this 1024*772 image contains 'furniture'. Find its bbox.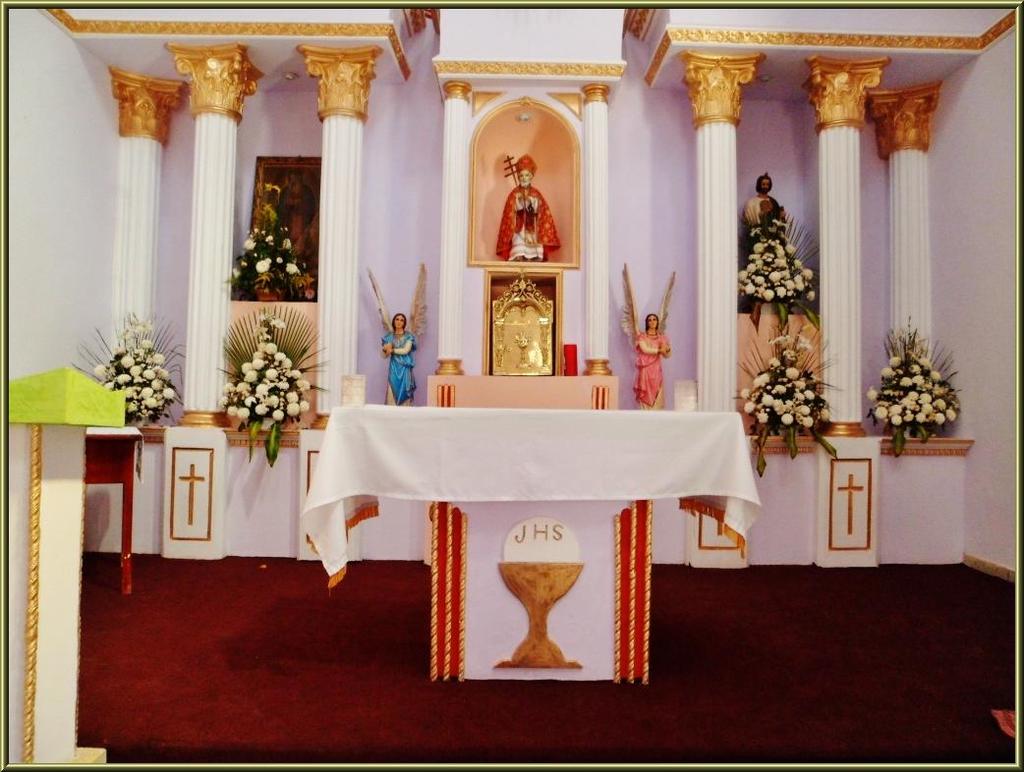
rect(301, 410, 758, 687).
